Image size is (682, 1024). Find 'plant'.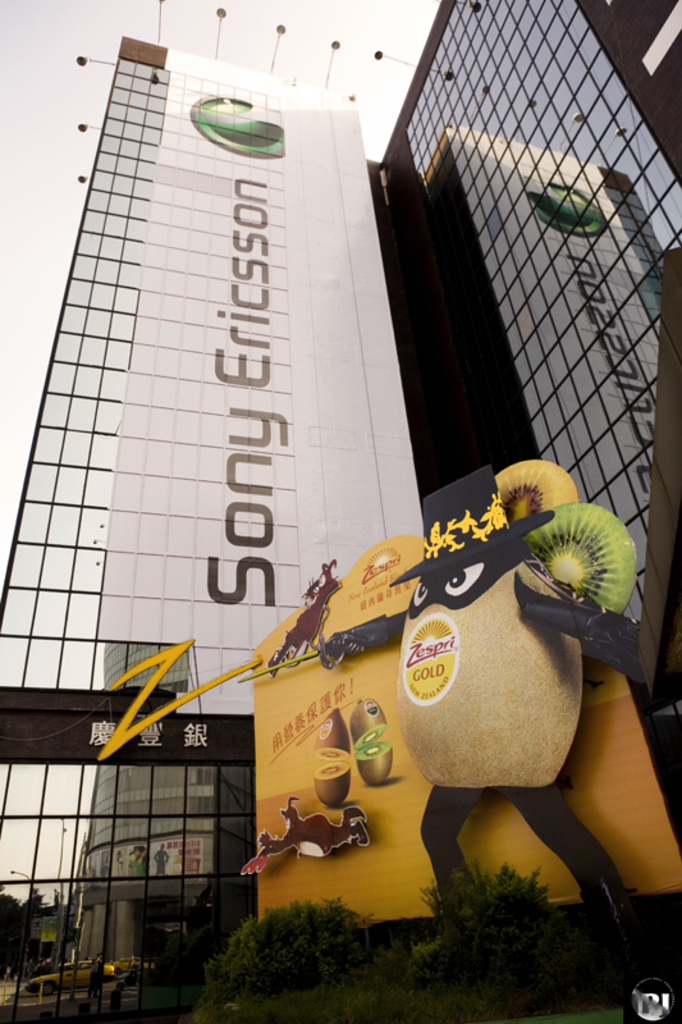
left=120, top=872, right=251, bottom=1023.
